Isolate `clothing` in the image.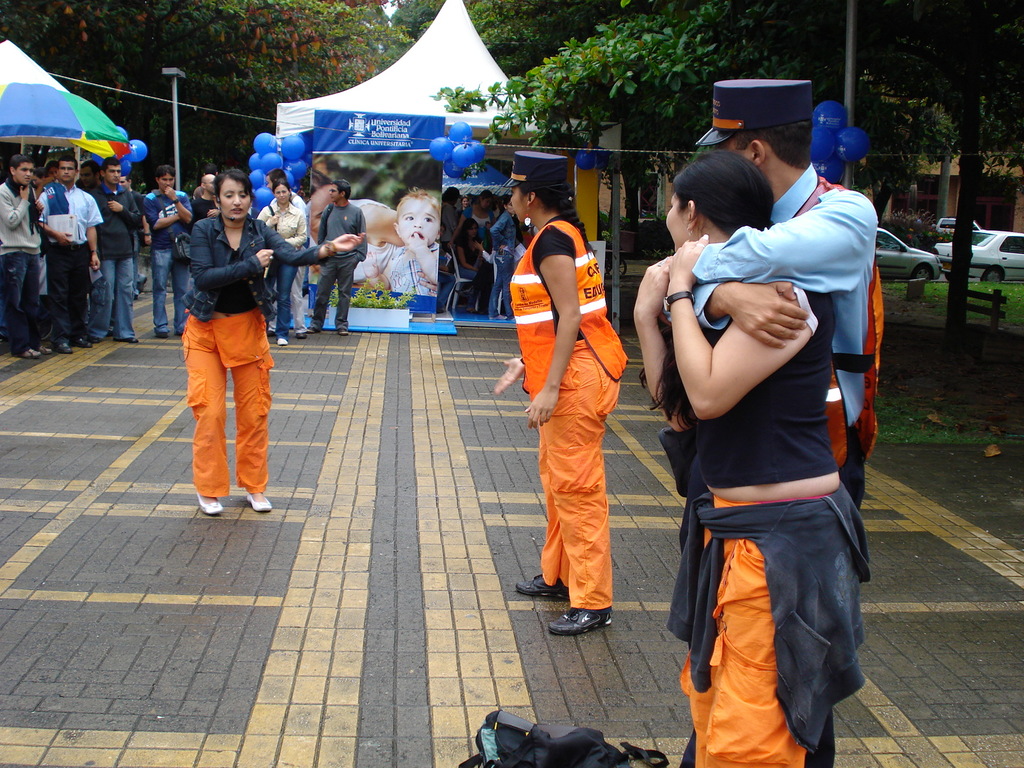
Isolated region: BBox(40, 184, 102, 340).
